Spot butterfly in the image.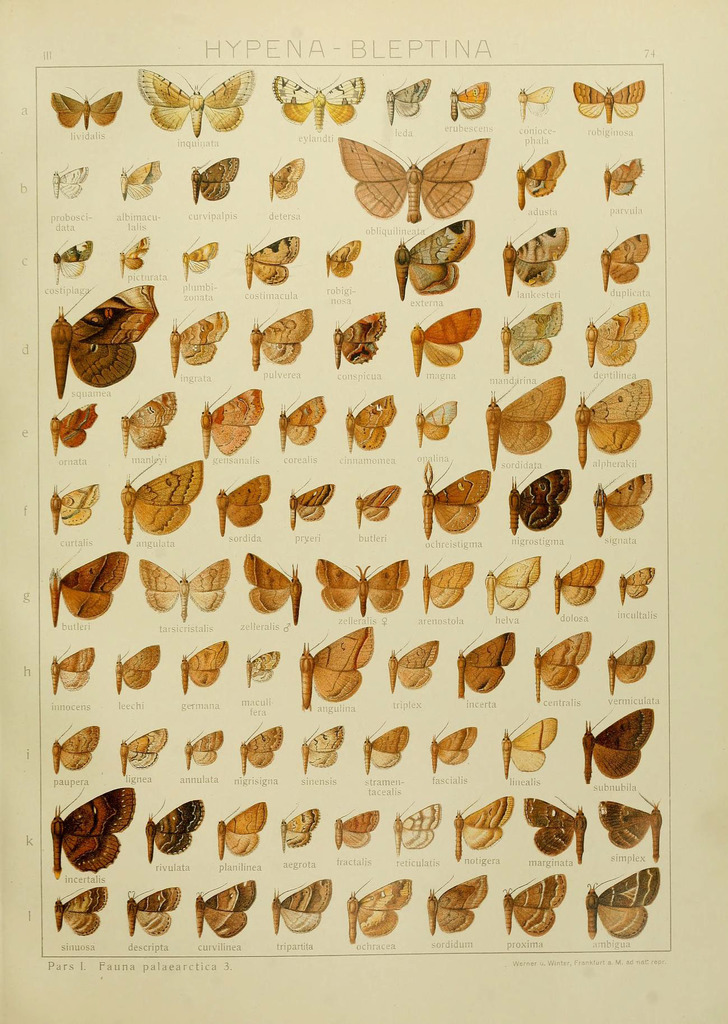
butterfly found at box(504, 872, 570, 935).
